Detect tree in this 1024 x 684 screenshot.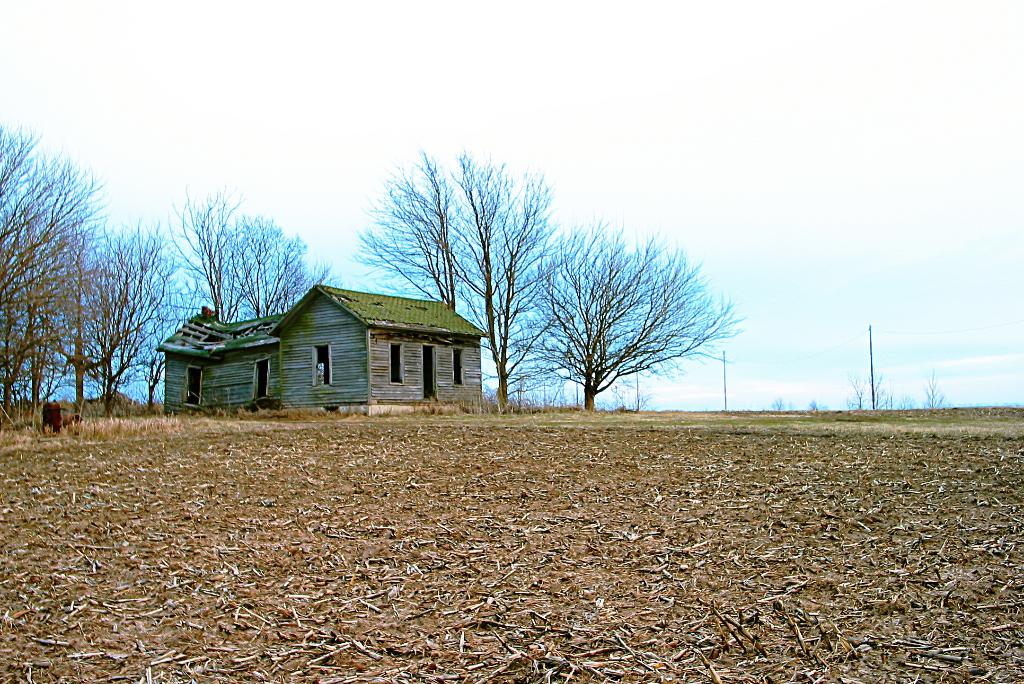
Detection: (x1=919, y1=371, x2=950, y2=412).
